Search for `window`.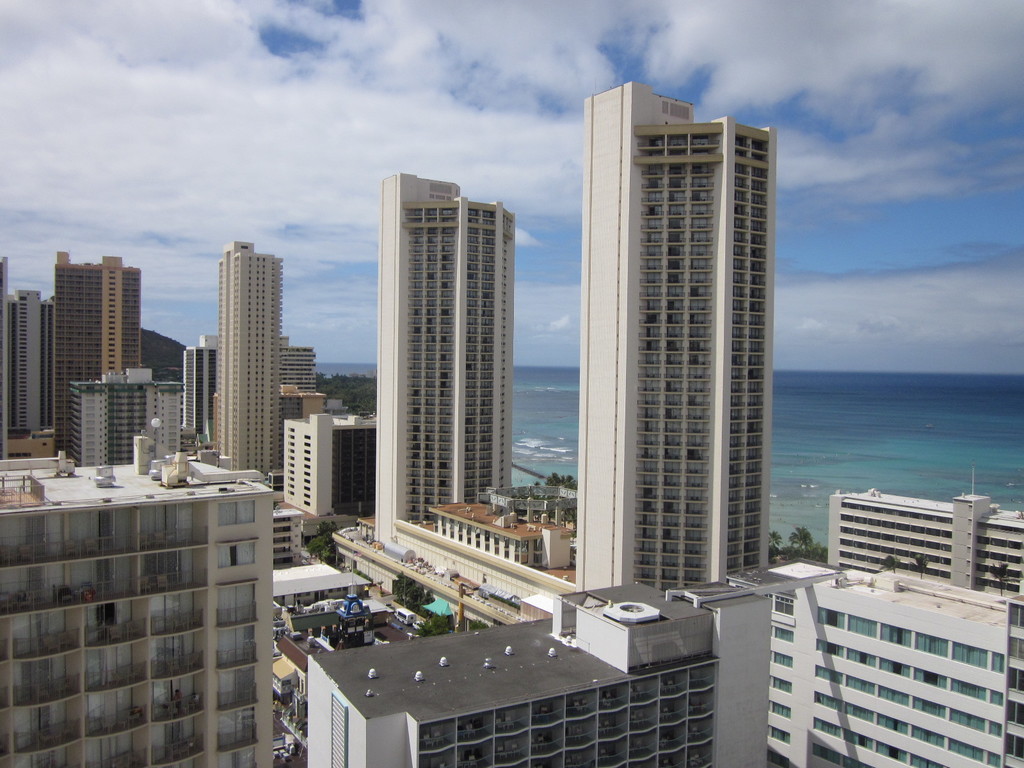
Found at bbox=(221, 746, 262, 764).
